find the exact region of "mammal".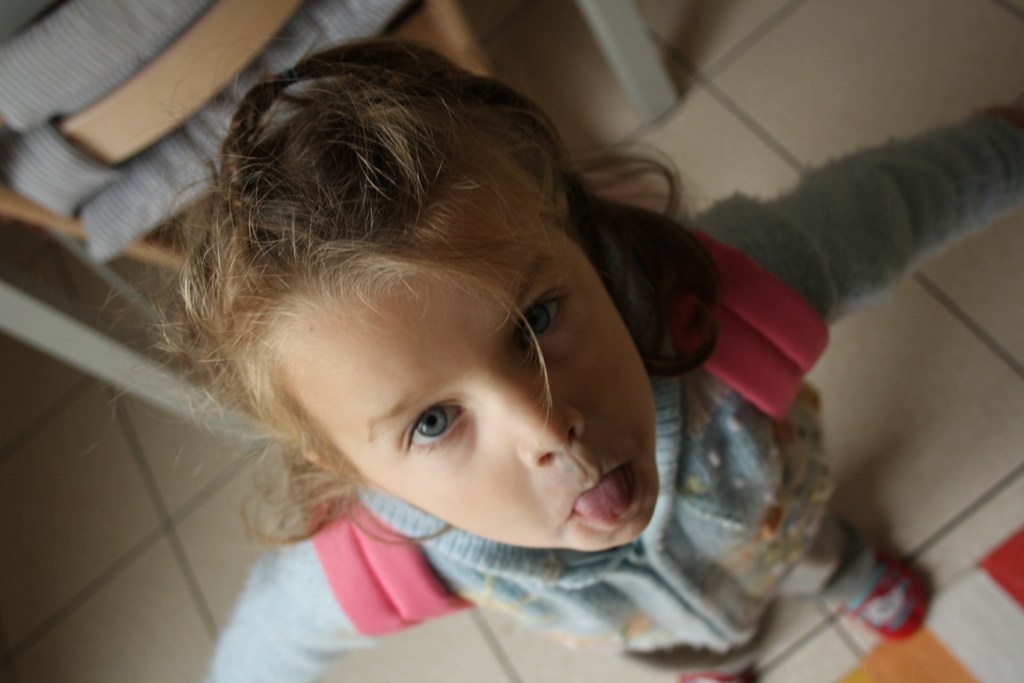
Exact region: rect(127, 0, 1023, 682).
